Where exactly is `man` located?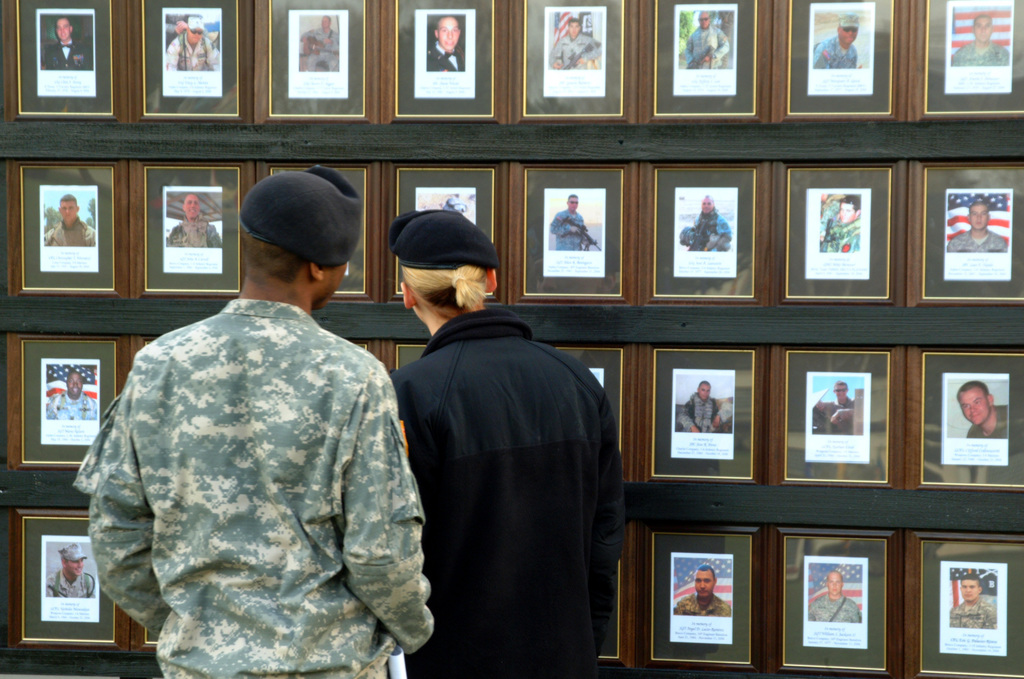
Its bounding box is 385 202 624 678.
